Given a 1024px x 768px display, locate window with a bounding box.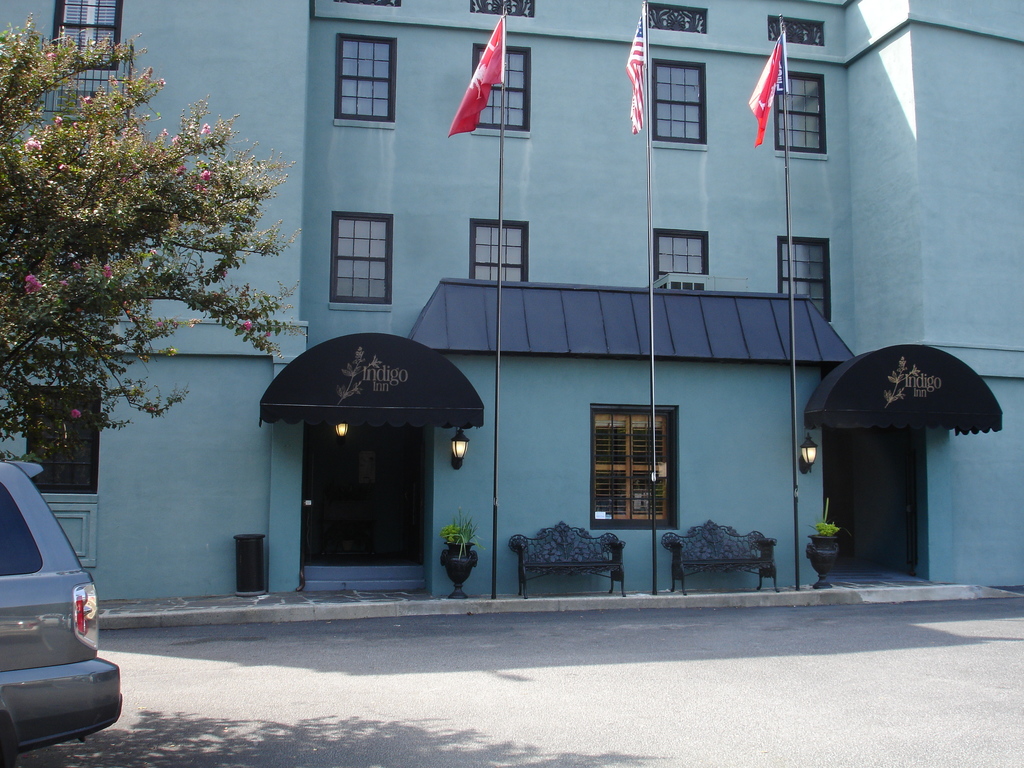
Located: {"left": 652, "top": 228, "right": 710, "bottom": 291}.
